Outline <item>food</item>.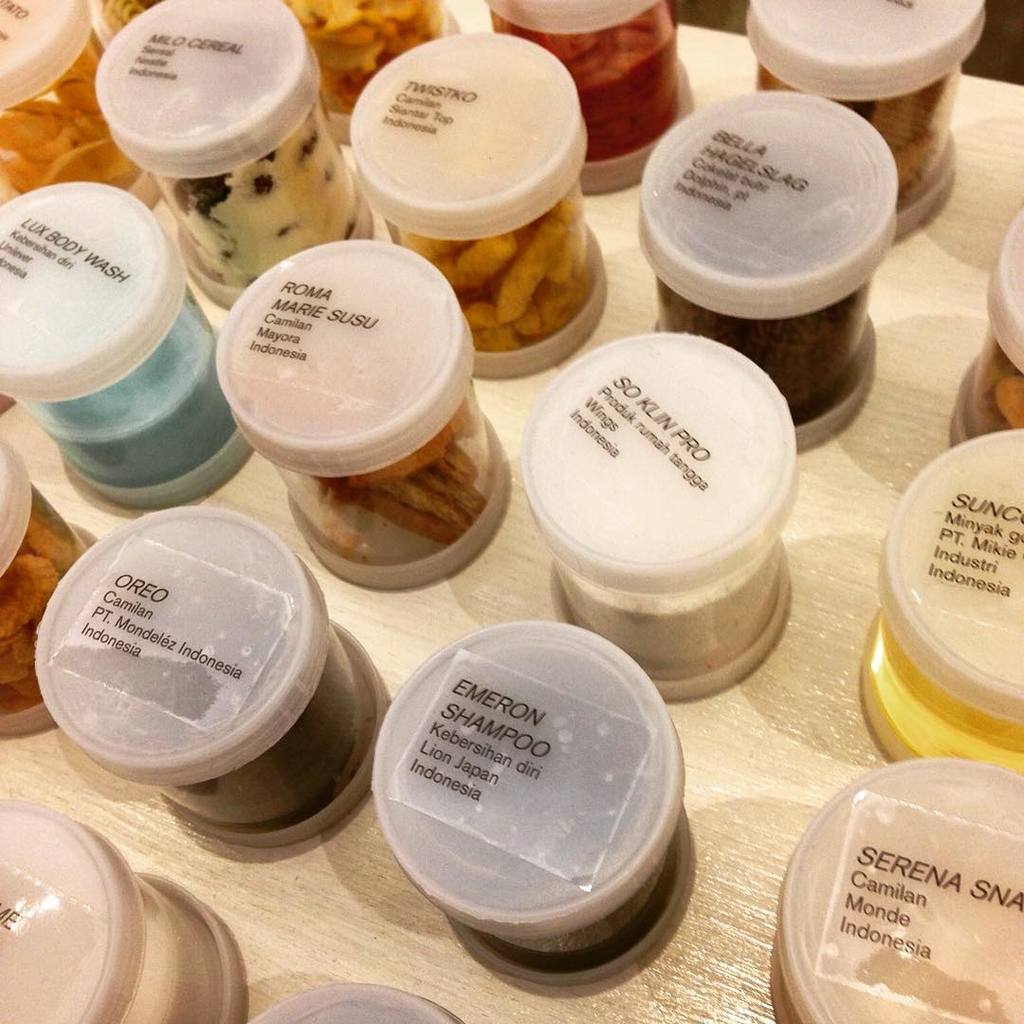
Outline: 288,410,497,542.
